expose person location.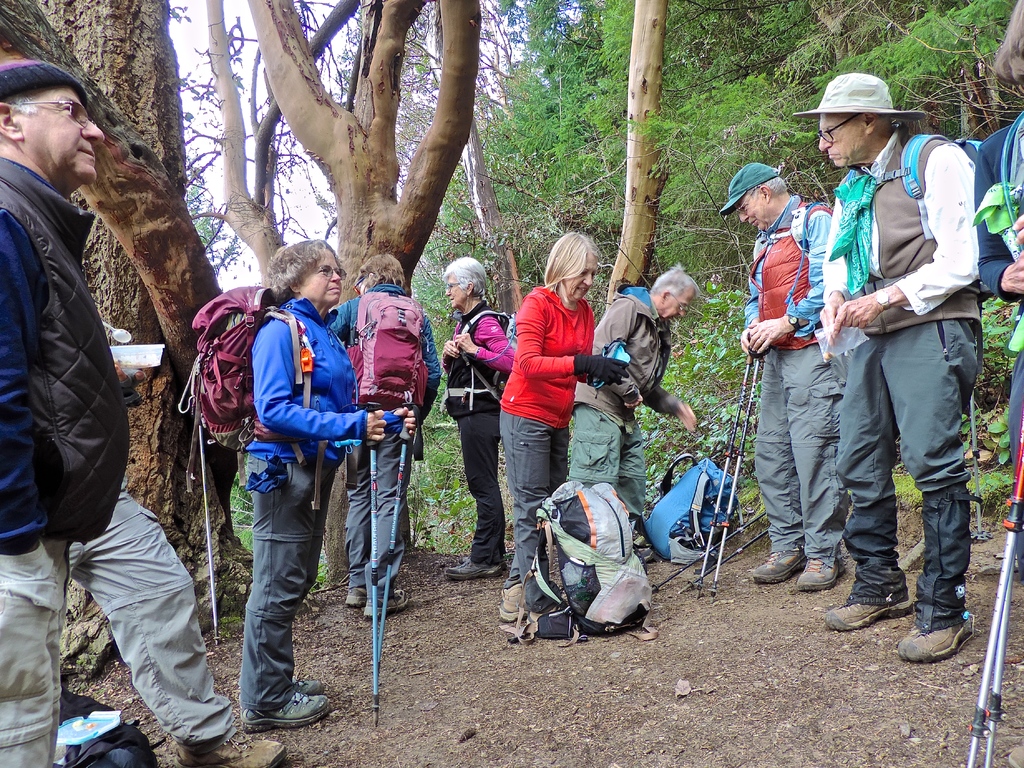
Exposed at (x1=793, y1=73, x2=985, y2=660).
